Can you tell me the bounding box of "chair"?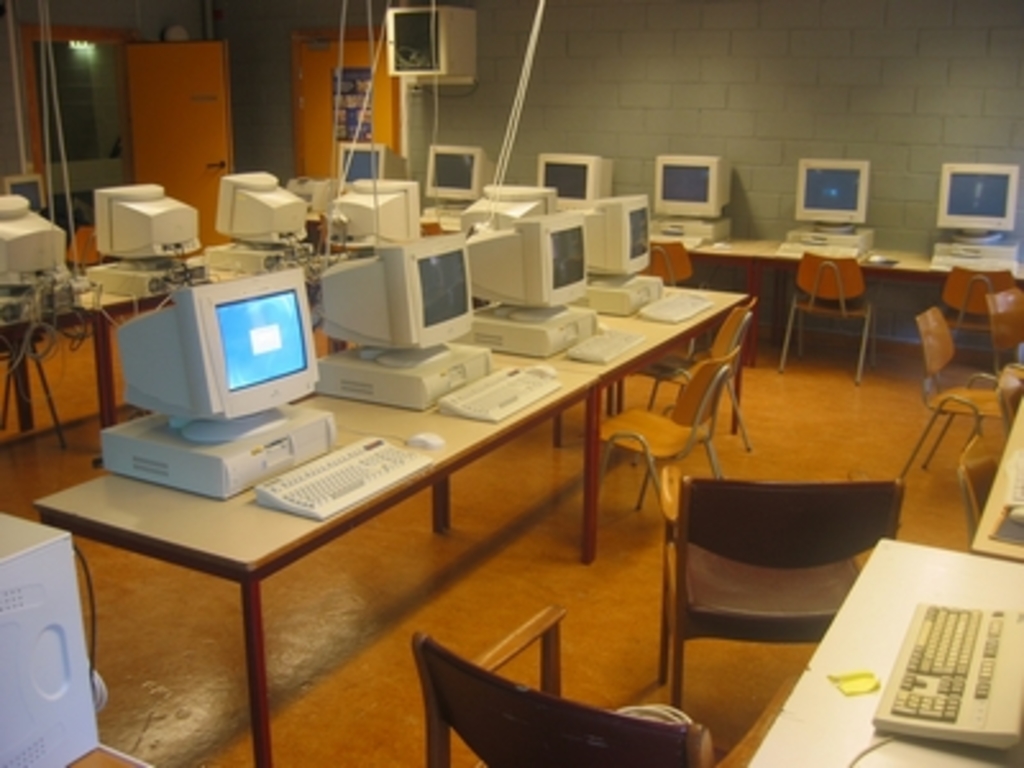
rect(934, 256, 1016, 371).
